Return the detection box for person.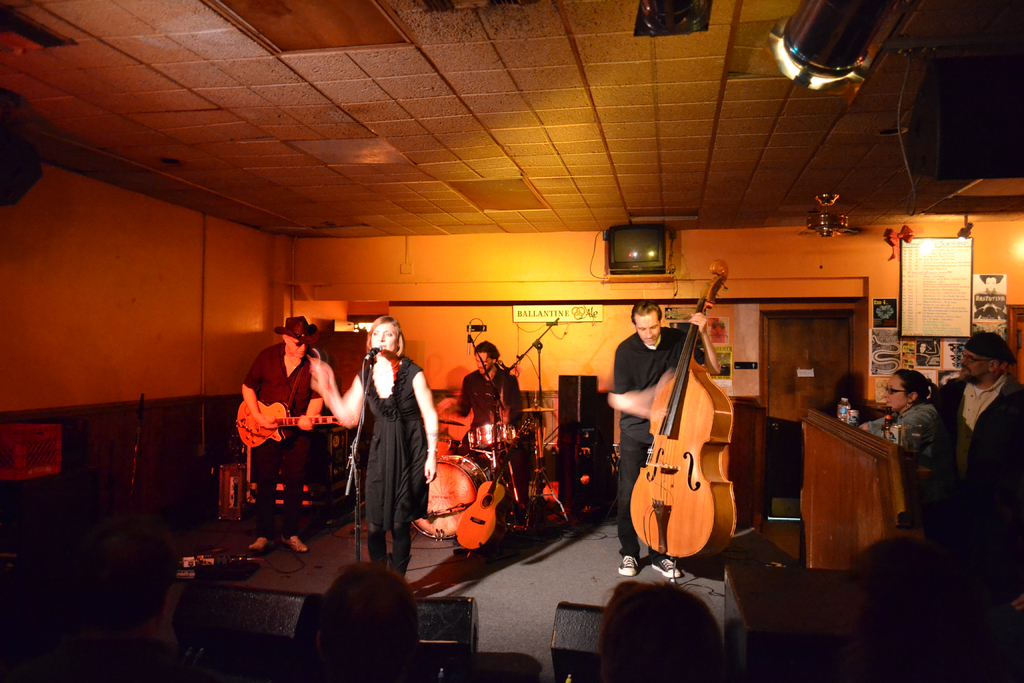
<region>447, 336, 529, 475</region>.
